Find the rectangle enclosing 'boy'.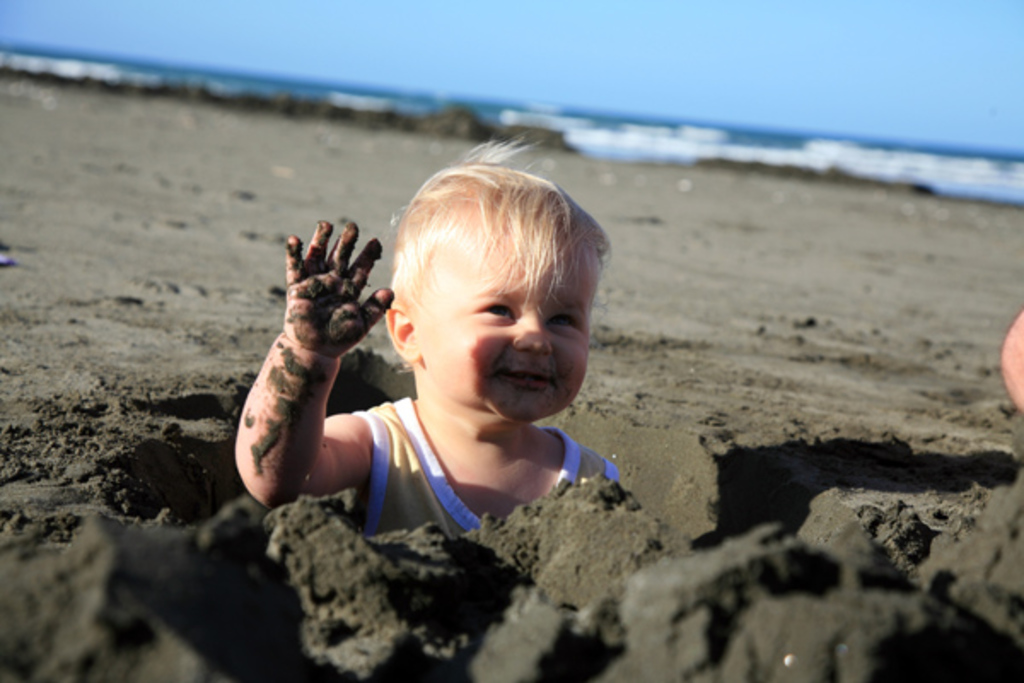
(x1=225, y1=121, x2=643, y2=577).
